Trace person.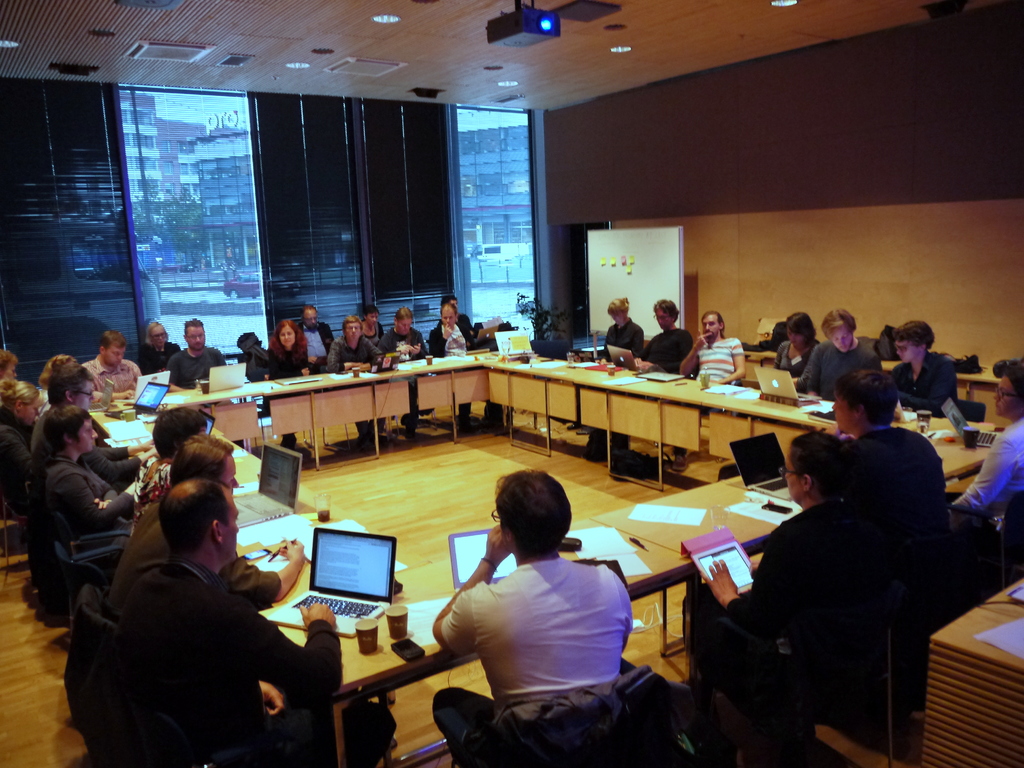
Traced to locate(684, 426, 907, 756).
